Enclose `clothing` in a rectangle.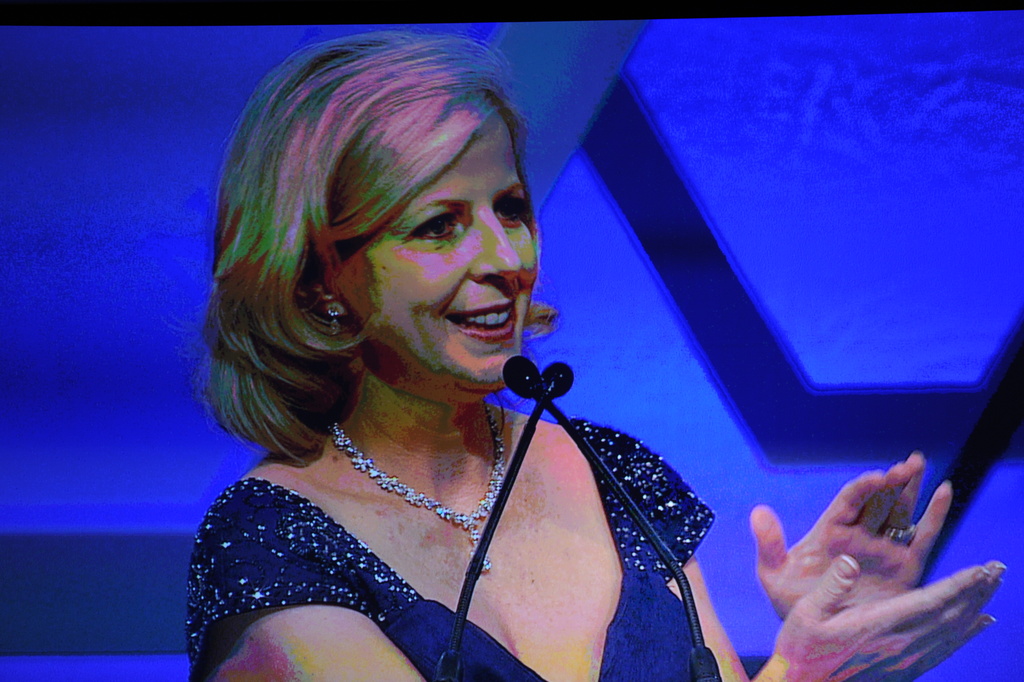
l=166, t=384, r=735, b=665.
